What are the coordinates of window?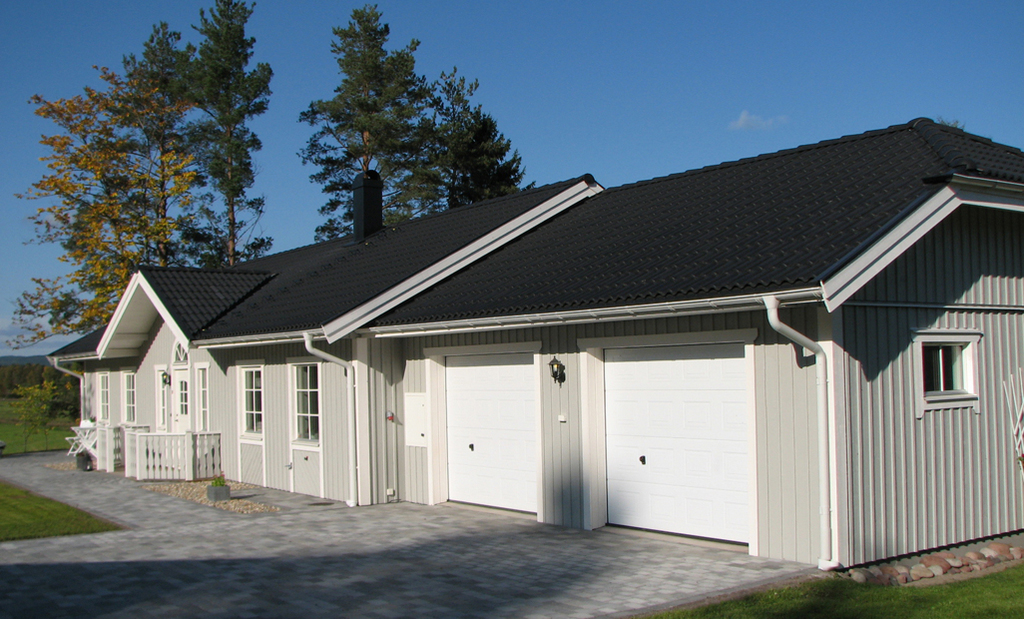
[923, 327, 988, 421].
